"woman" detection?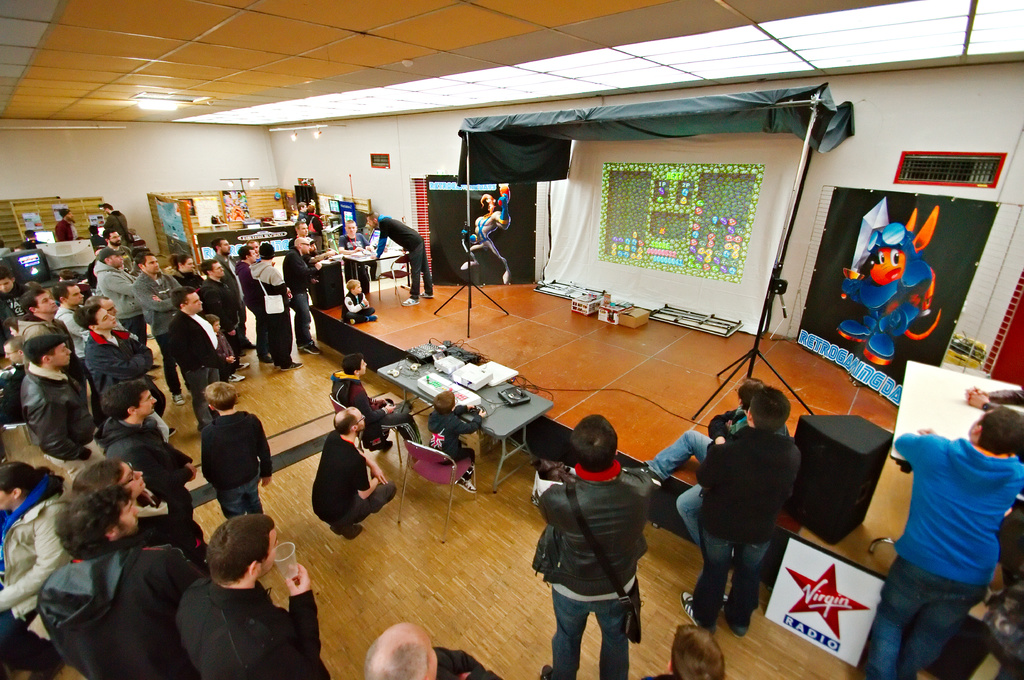
(left=171, top=253, right=205, bottom=286)
